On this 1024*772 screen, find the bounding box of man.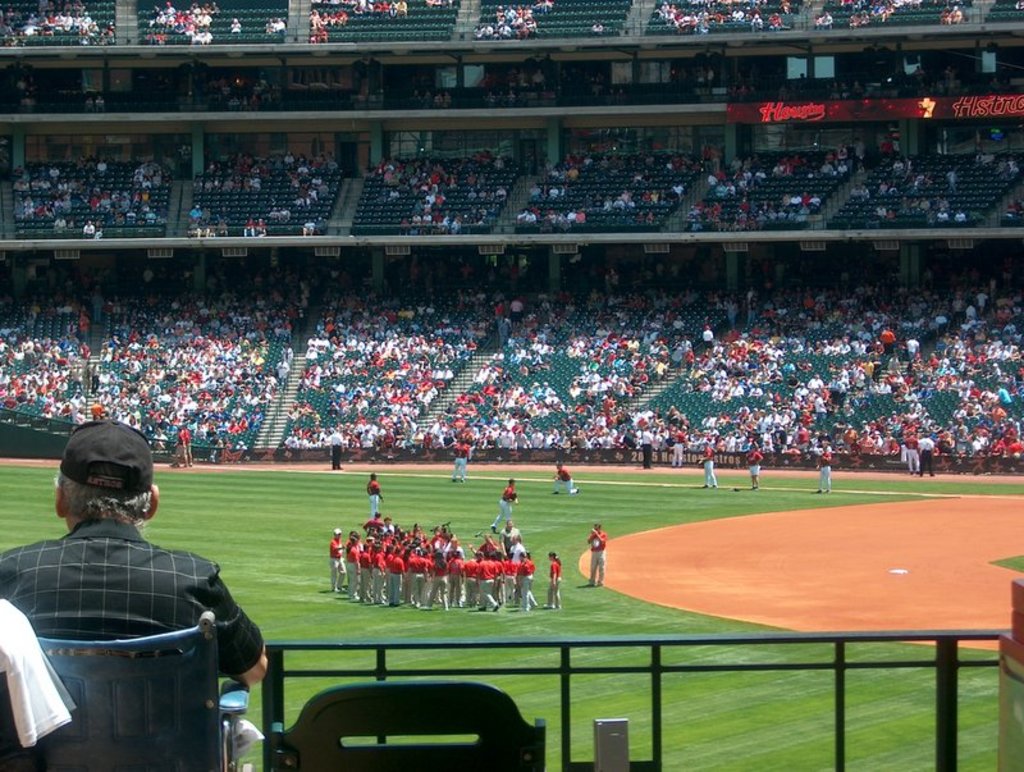
Bounding box: BBox(815, 437, 829, 503).
